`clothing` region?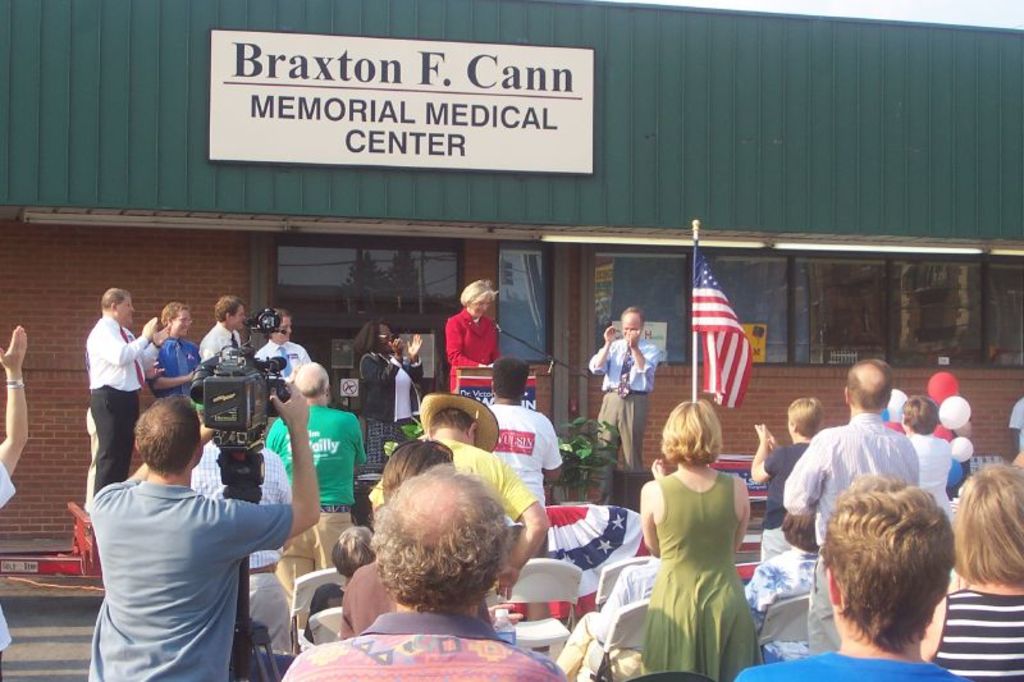
bbox=(184, 434, 301, 575)
